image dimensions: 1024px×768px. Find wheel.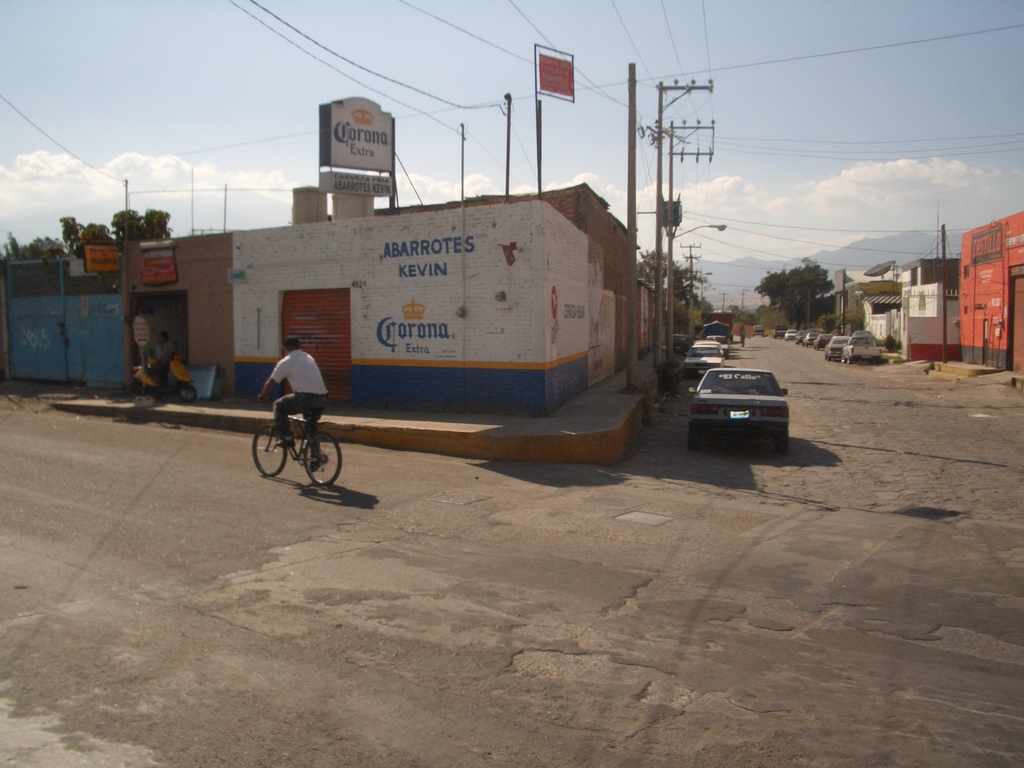
Rect(688, 429, 701, 450).
